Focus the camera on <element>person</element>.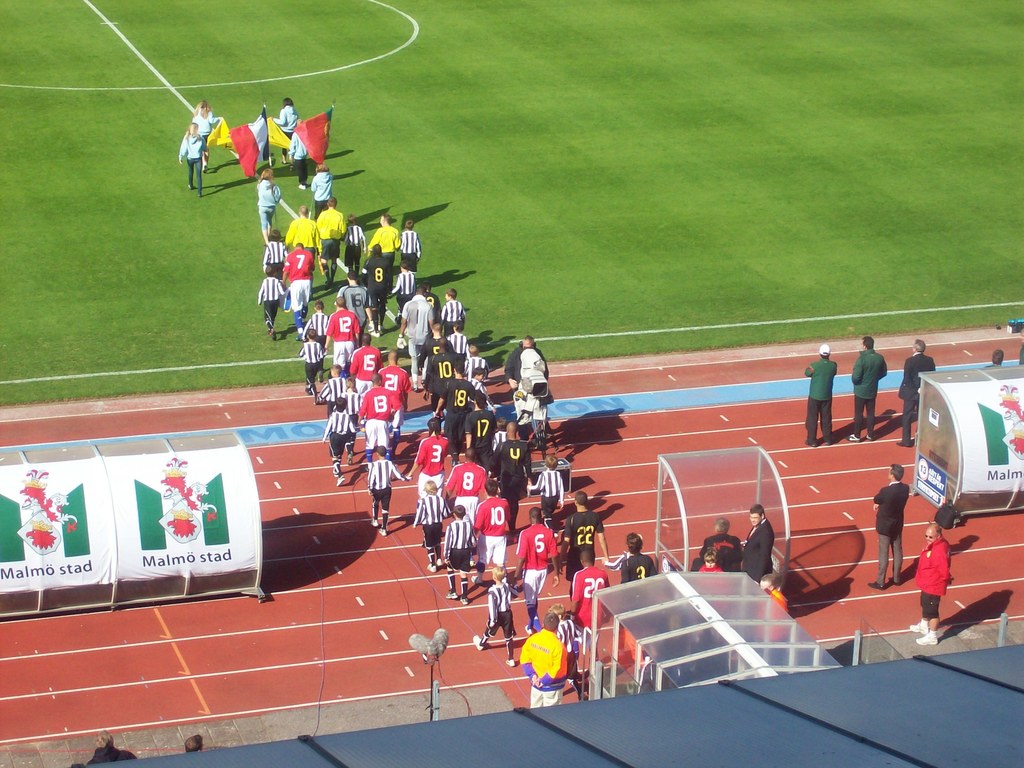
Focus region: BBox(1017, 326, 1023, 362).
